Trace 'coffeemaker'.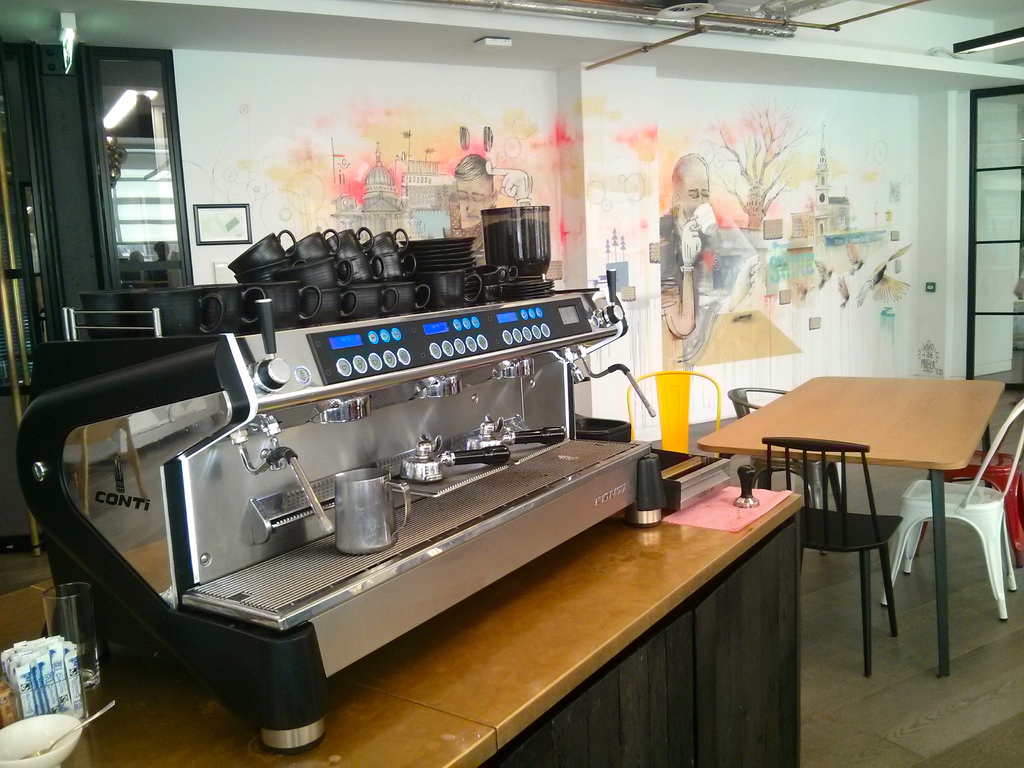
Traced to locate(13, 196, 670, 757).
